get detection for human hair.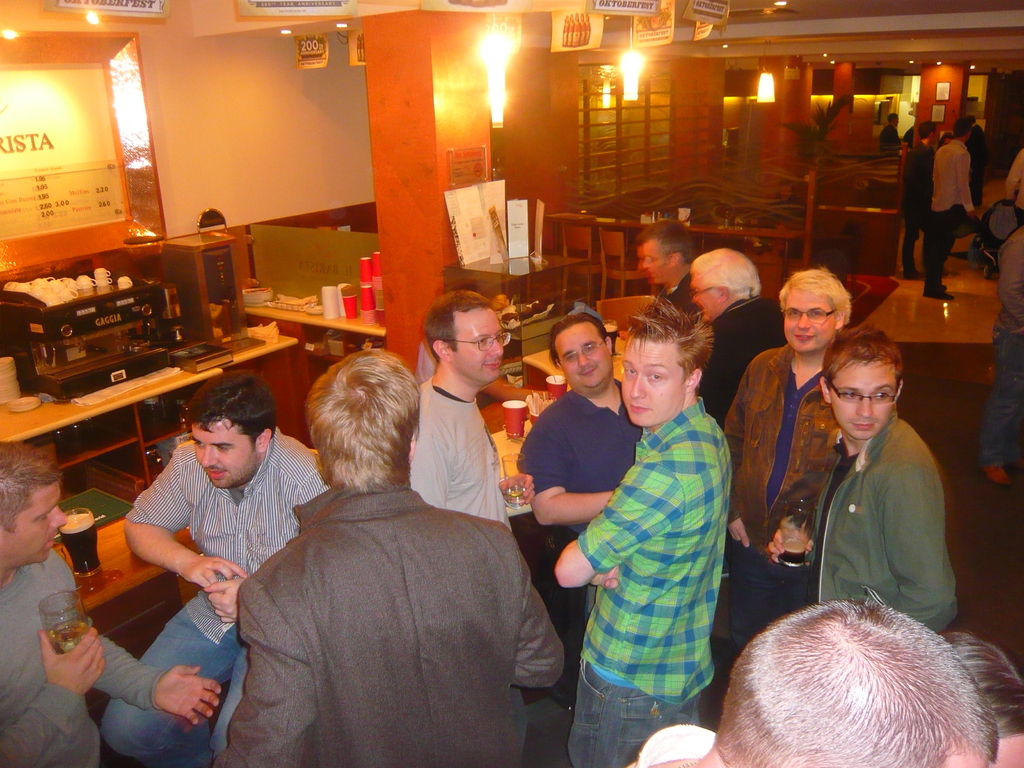
Detection: bbox=[919, 119, 938, 140].
